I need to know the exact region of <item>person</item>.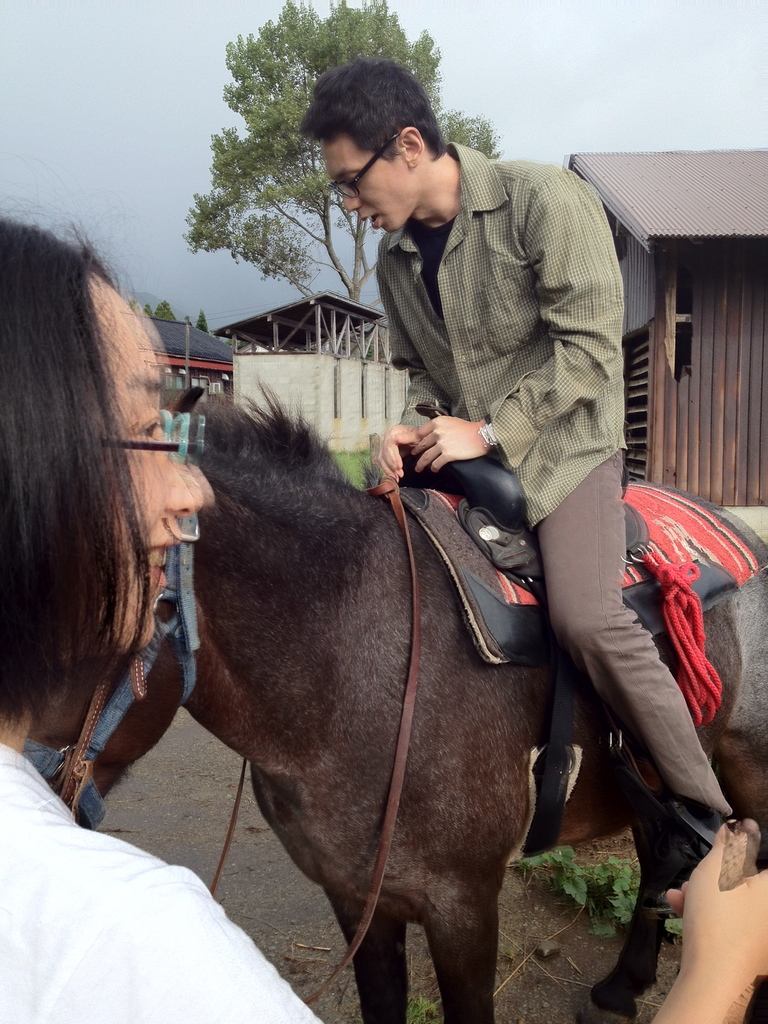
Region: crop(0, 220, 767, 1023).
